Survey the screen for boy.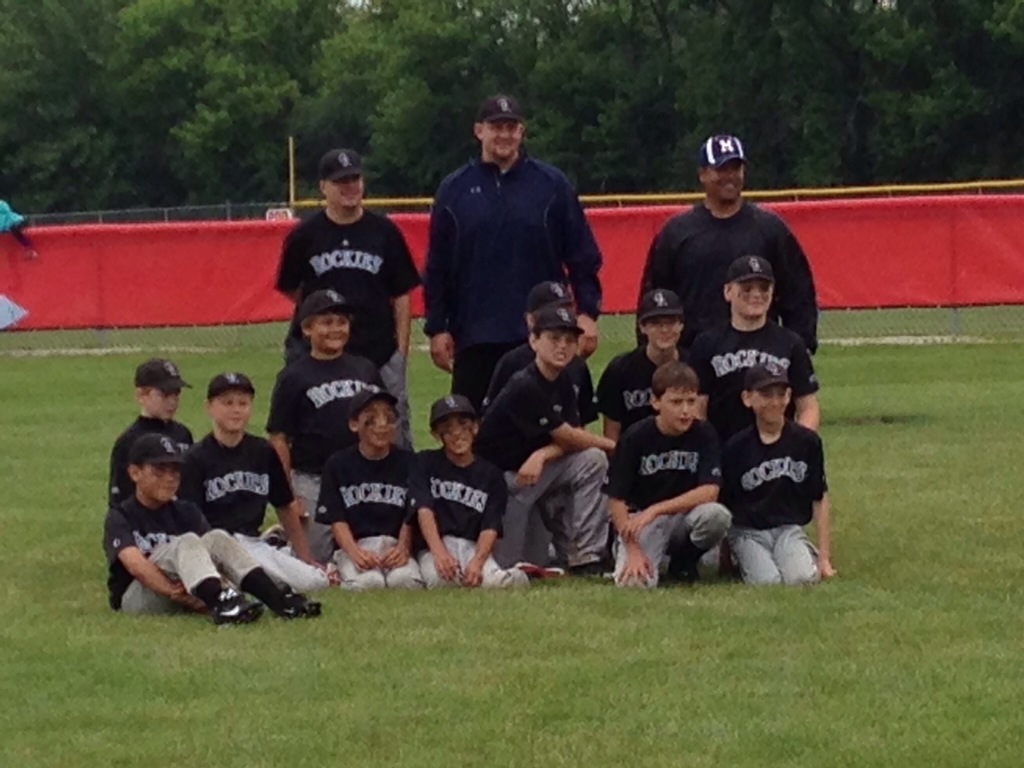
Survey found: {"left": 598, "top": 286, "right": 695, "bottom": 545}.
